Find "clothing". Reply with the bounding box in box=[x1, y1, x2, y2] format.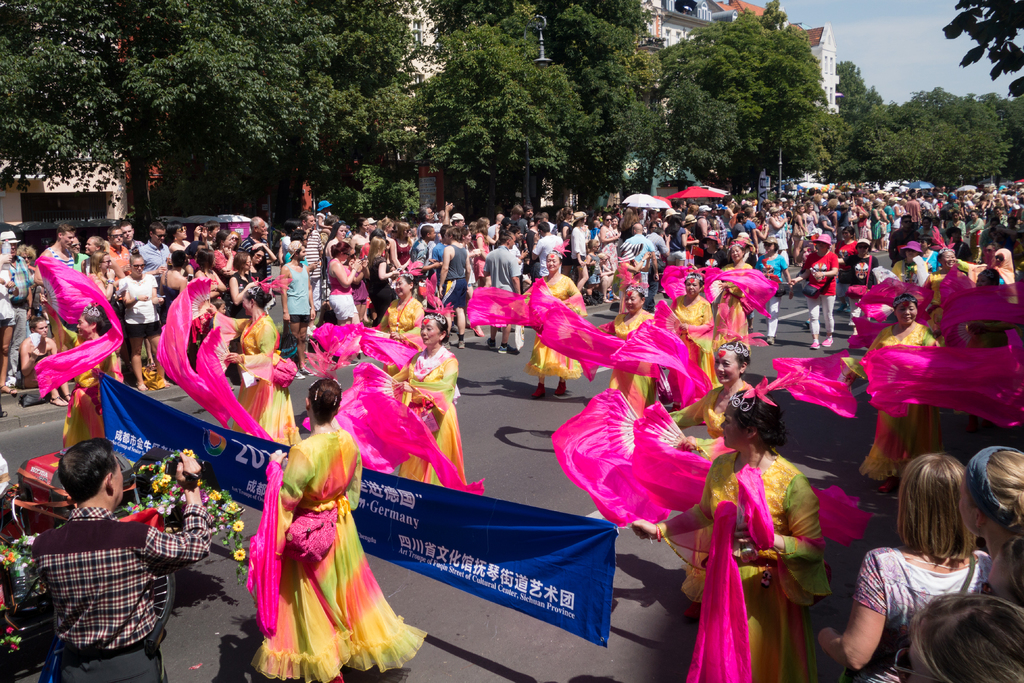
box=[35, 507, 211, 678].
